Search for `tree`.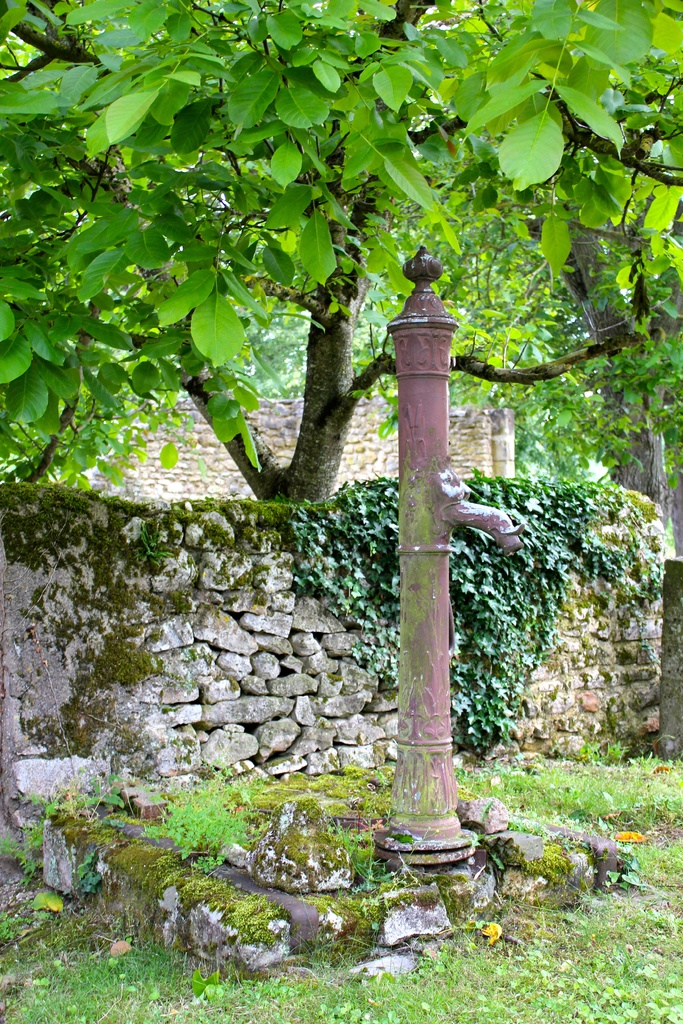
Found at crop(0, 0, 682, 506).
